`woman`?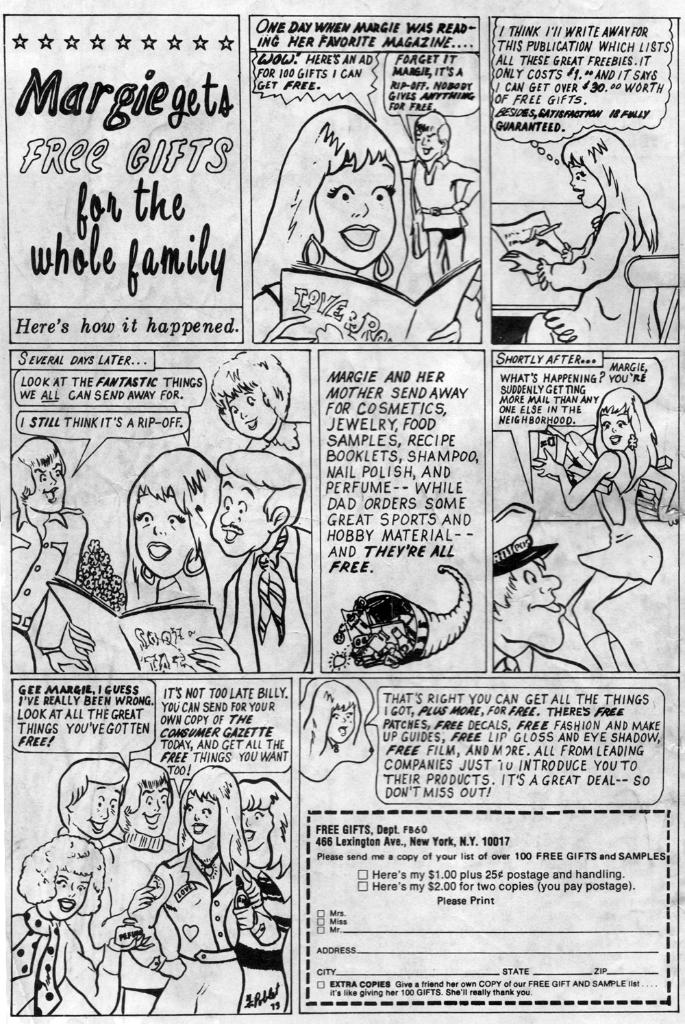
[503,126,659,343]
